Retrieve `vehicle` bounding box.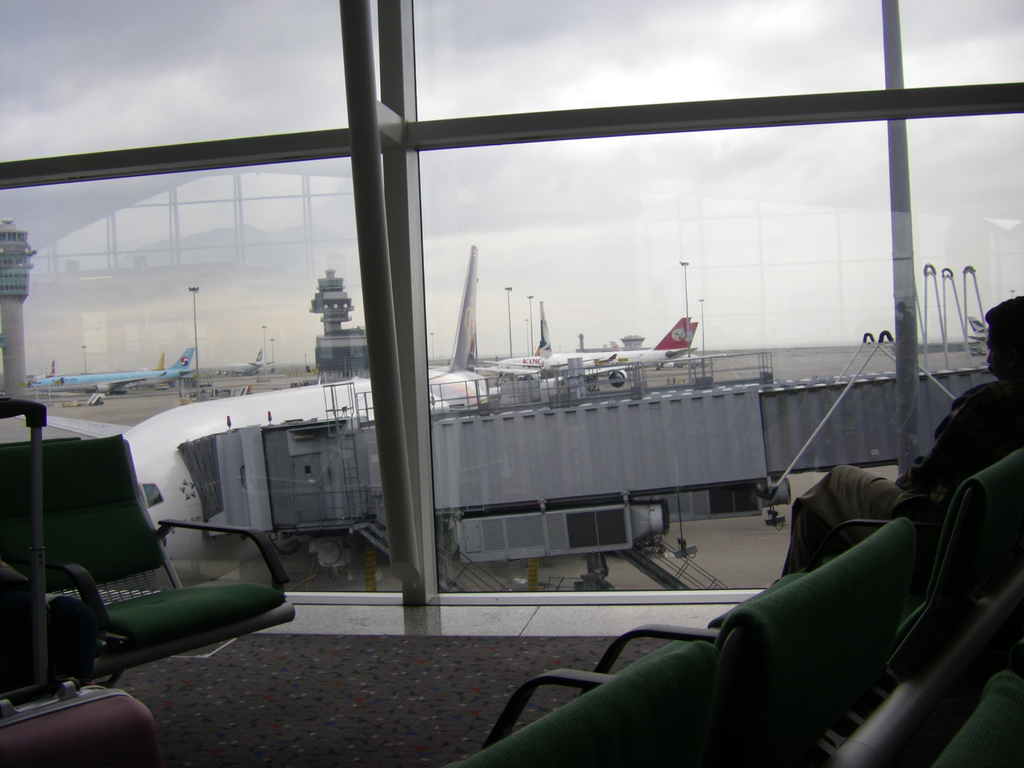
Bounding box: [422, 240, 531, 415].
